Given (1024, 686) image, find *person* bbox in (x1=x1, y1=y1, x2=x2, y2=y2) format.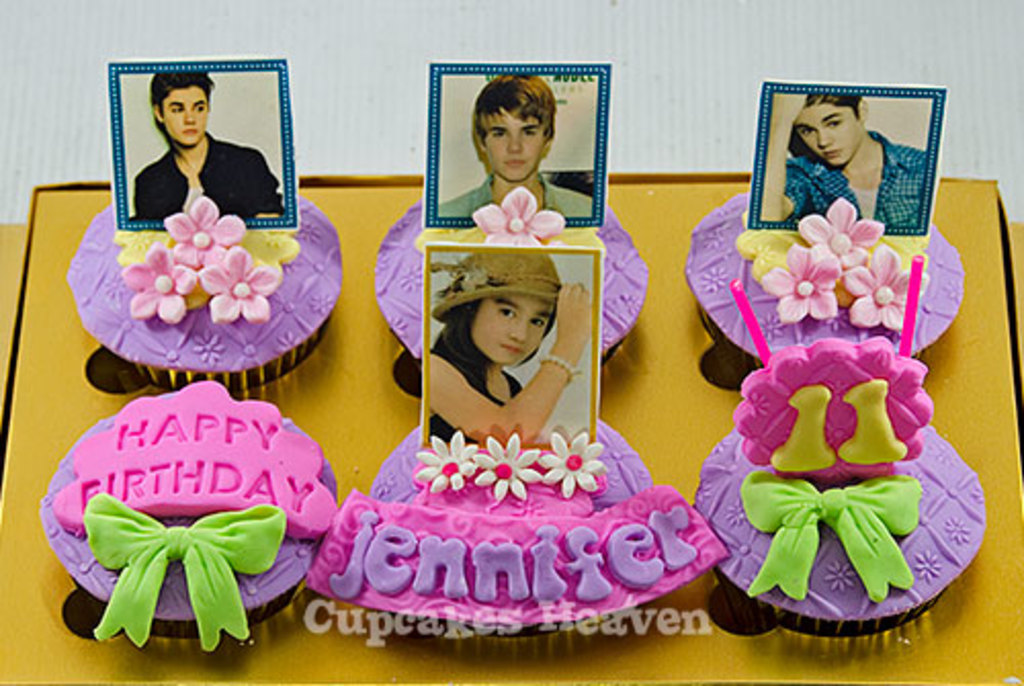
(x1=131, y1=70, x2=285, y2=217).
